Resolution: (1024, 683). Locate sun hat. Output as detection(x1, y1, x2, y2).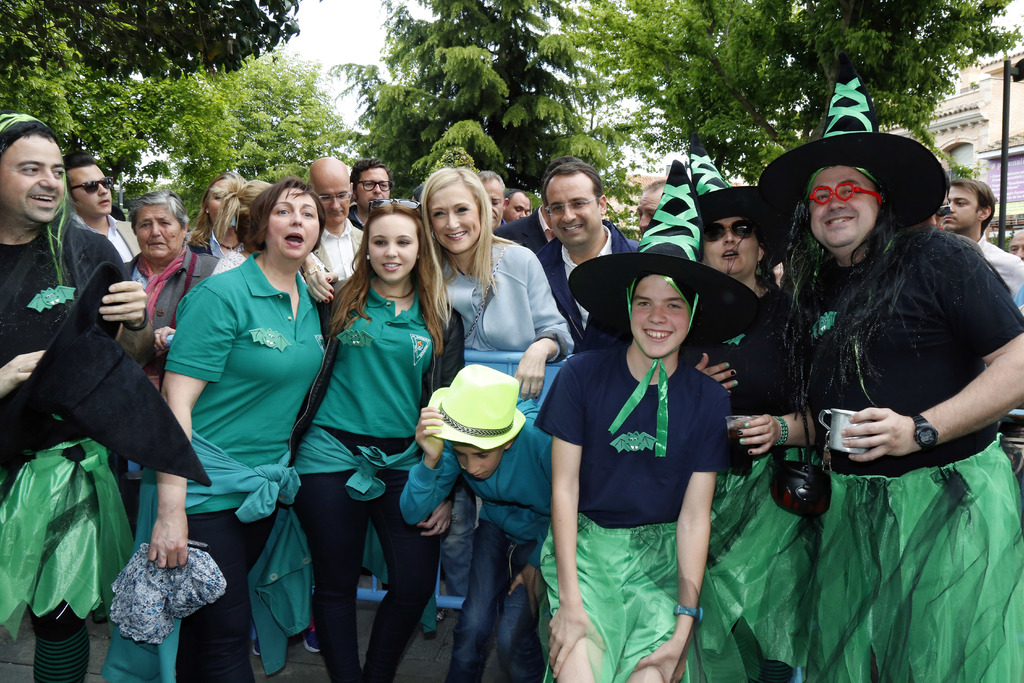
detection(685, 149, 767, 241).
